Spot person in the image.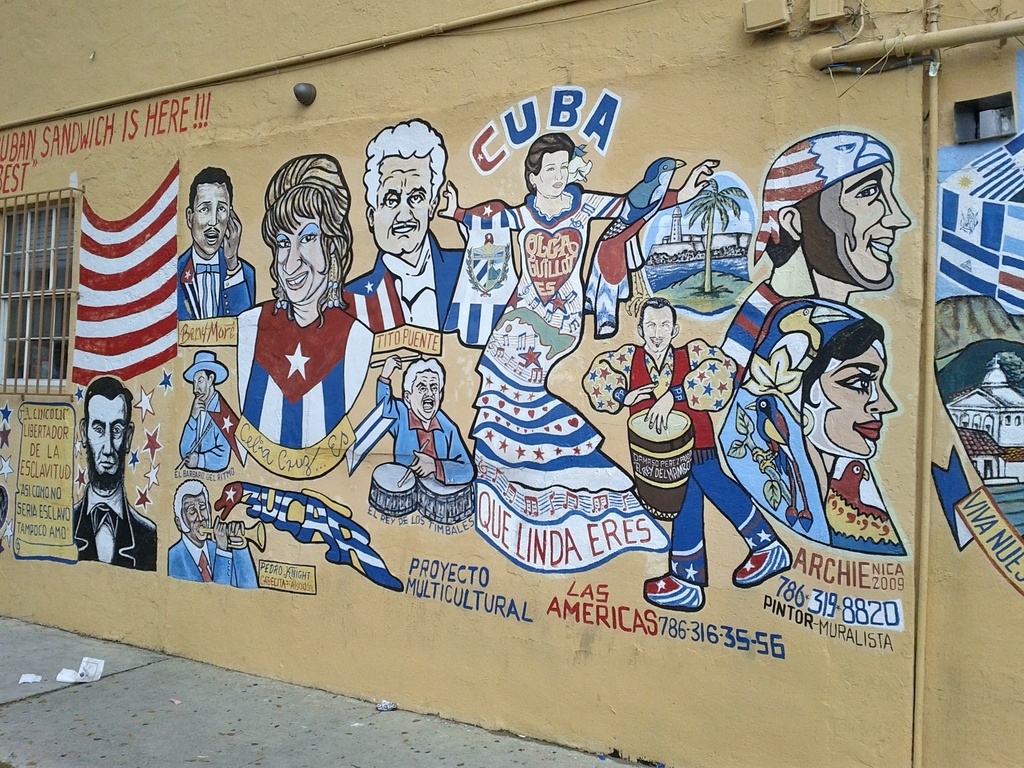
person found at <box>239,156,372,445</box>.
